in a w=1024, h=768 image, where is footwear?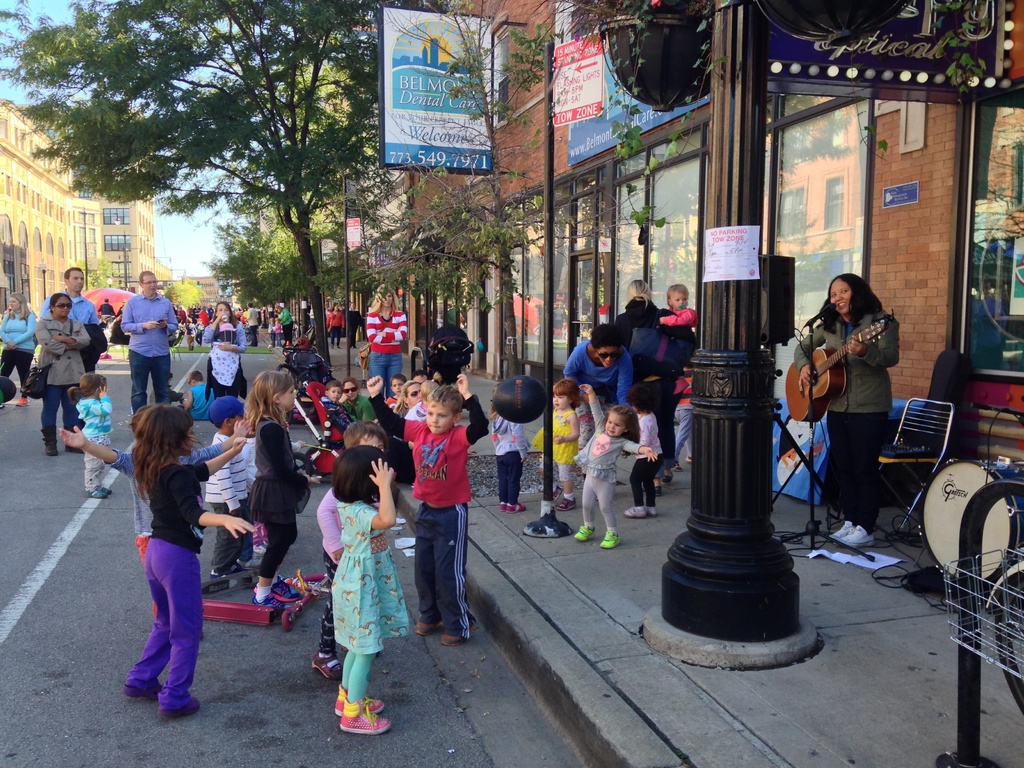
left=160, top=693, right=200, bottom=714.
